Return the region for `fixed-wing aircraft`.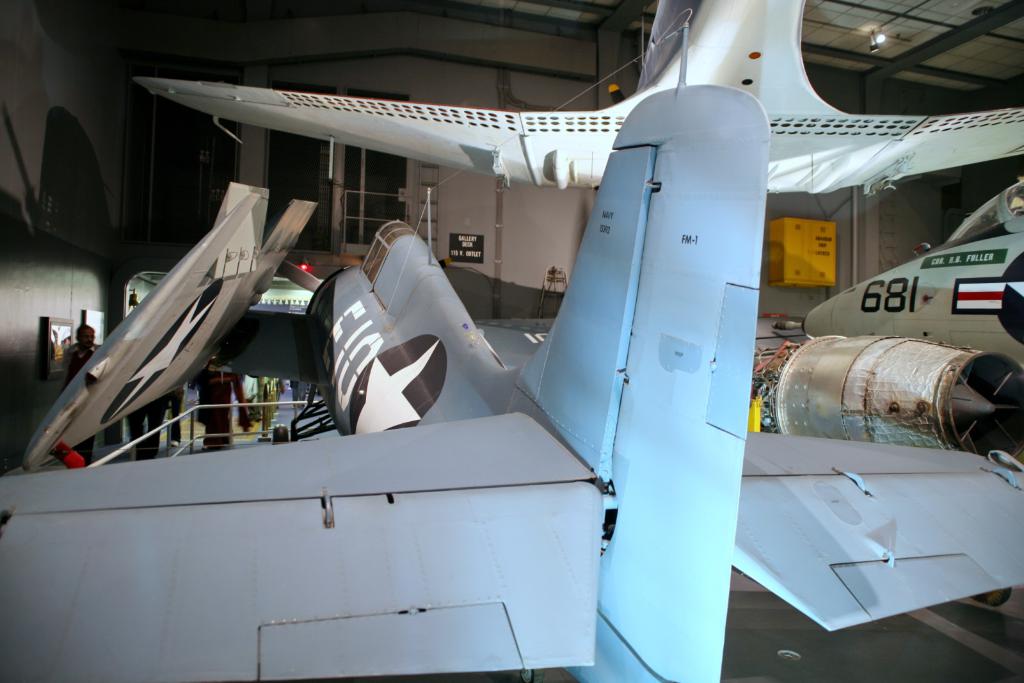
detection(799, 175, 1023, 374).
